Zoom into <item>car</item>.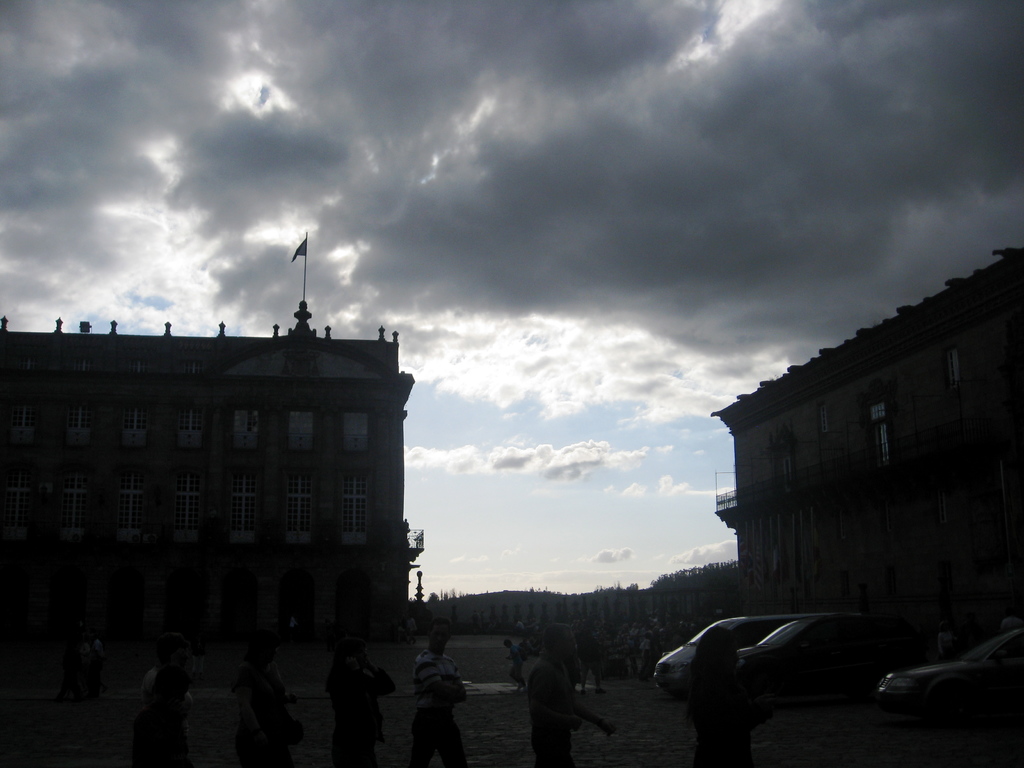
Zoom target: x1=653, y1=611, x2=821, y2=696.
